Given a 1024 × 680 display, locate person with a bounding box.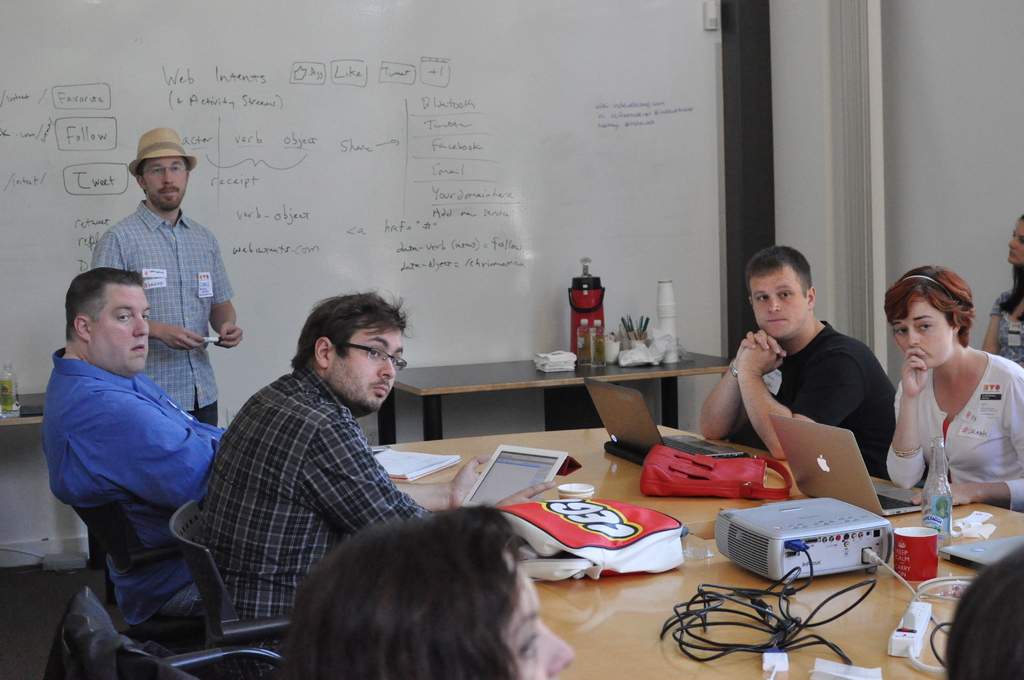
Located: 92/126/243/425.
